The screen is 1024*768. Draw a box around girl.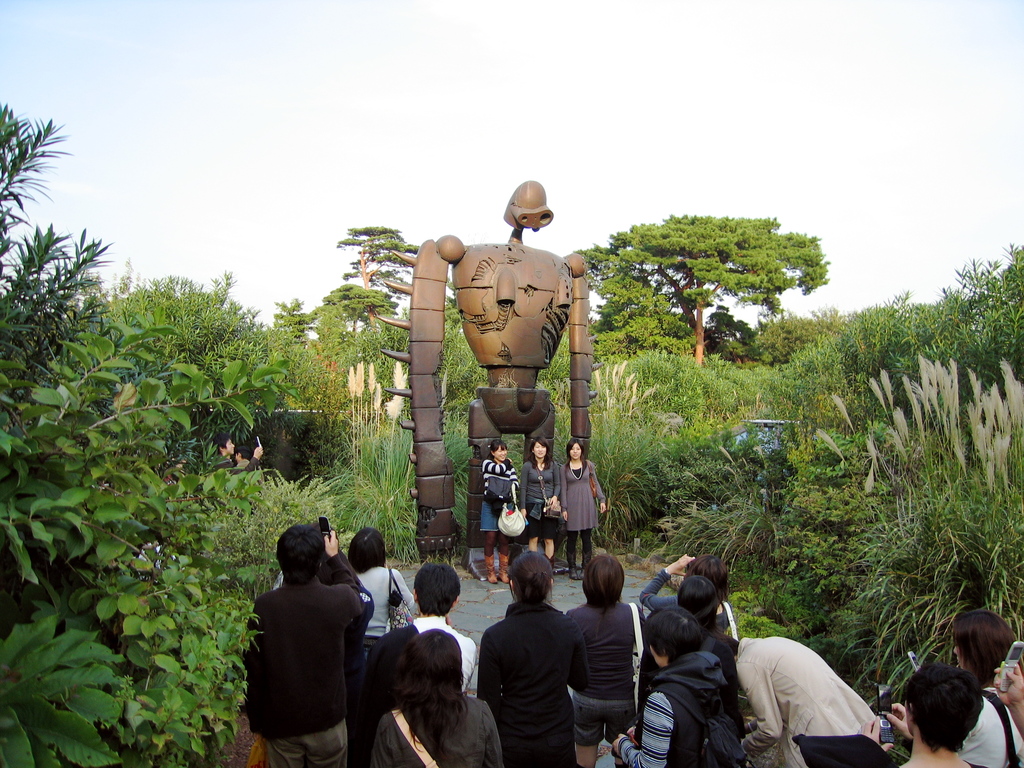
561,548,650,765.
